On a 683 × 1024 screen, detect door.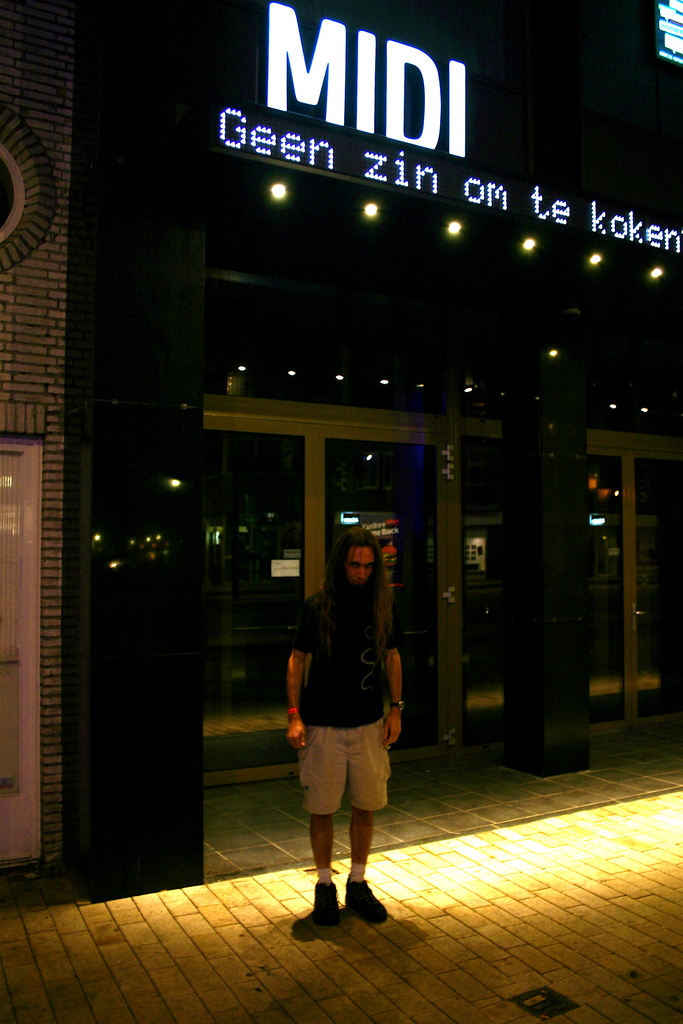
left=0, top=433, right=47, bottom=867.
